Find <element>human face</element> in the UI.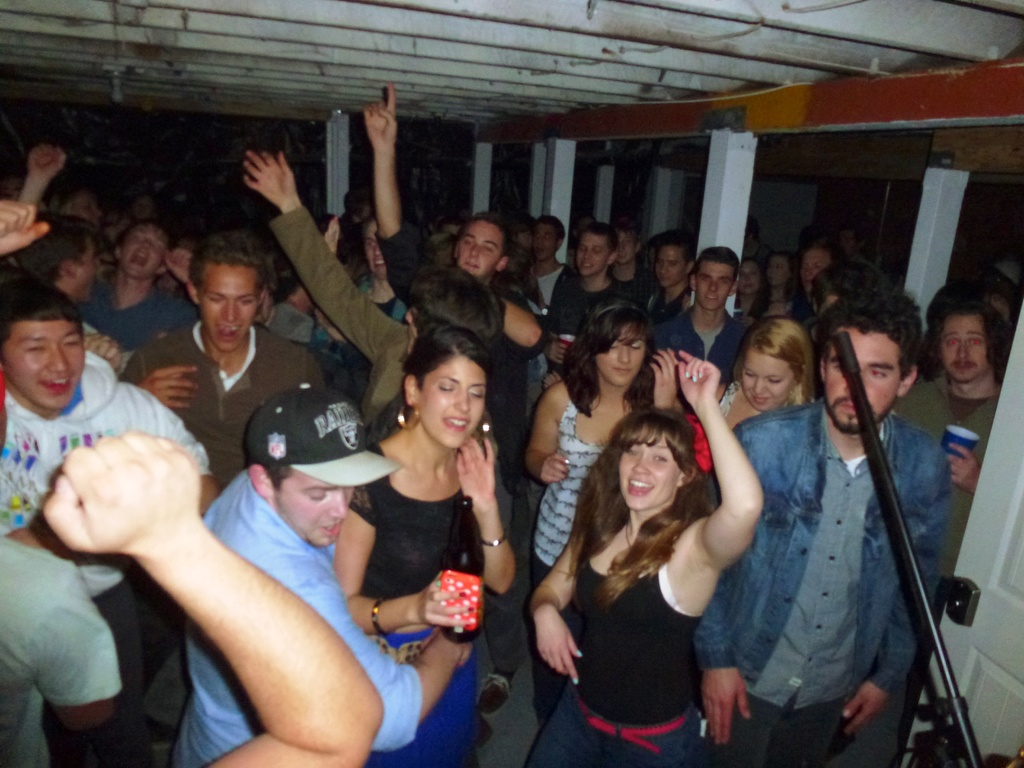
UI element at <region>269, 474, 355, 540</region>.
